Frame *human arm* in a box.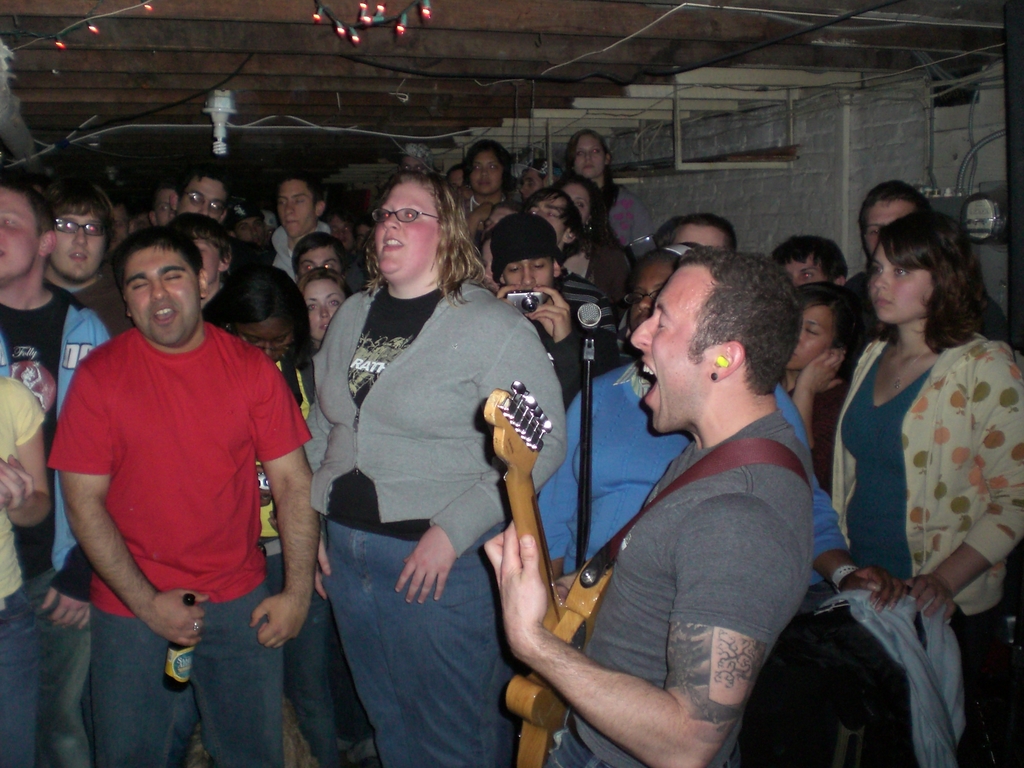
909, 339, 1023, 620.
